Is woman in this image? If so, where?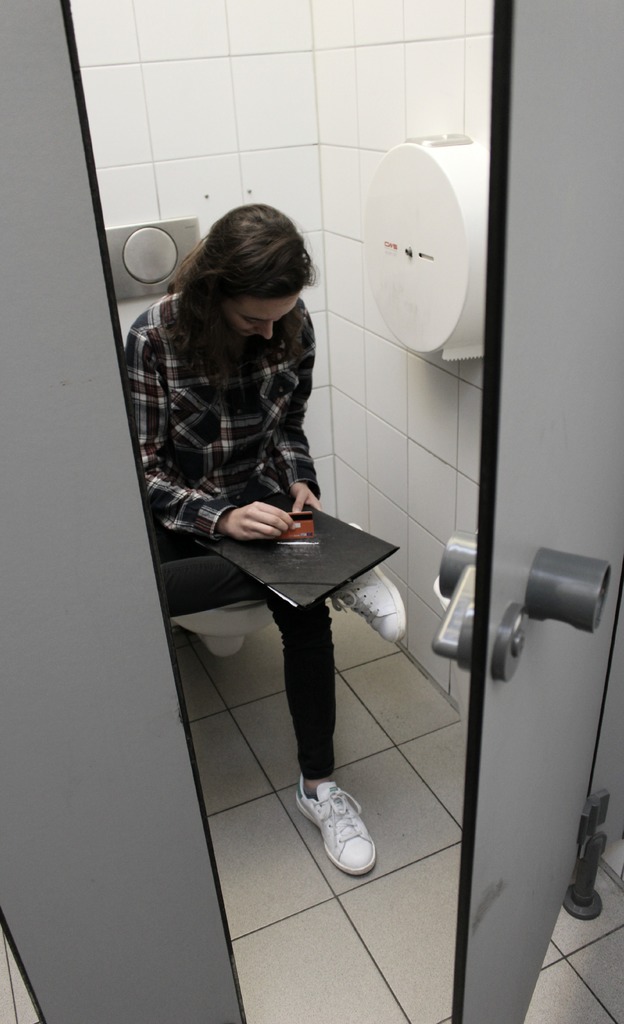
Yes, at Rect(106, 168, 375, 870).
